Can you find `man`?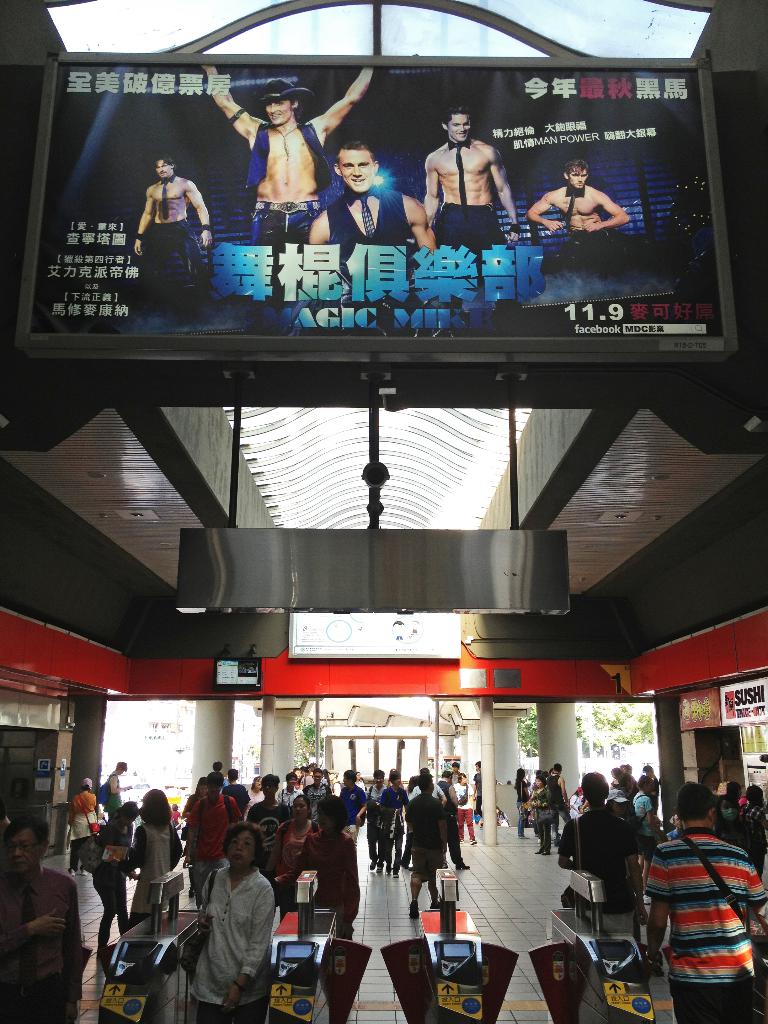
Yes, bounding box: {"left": 275, "top": 772, "right": 303, "bottom": 816}.
